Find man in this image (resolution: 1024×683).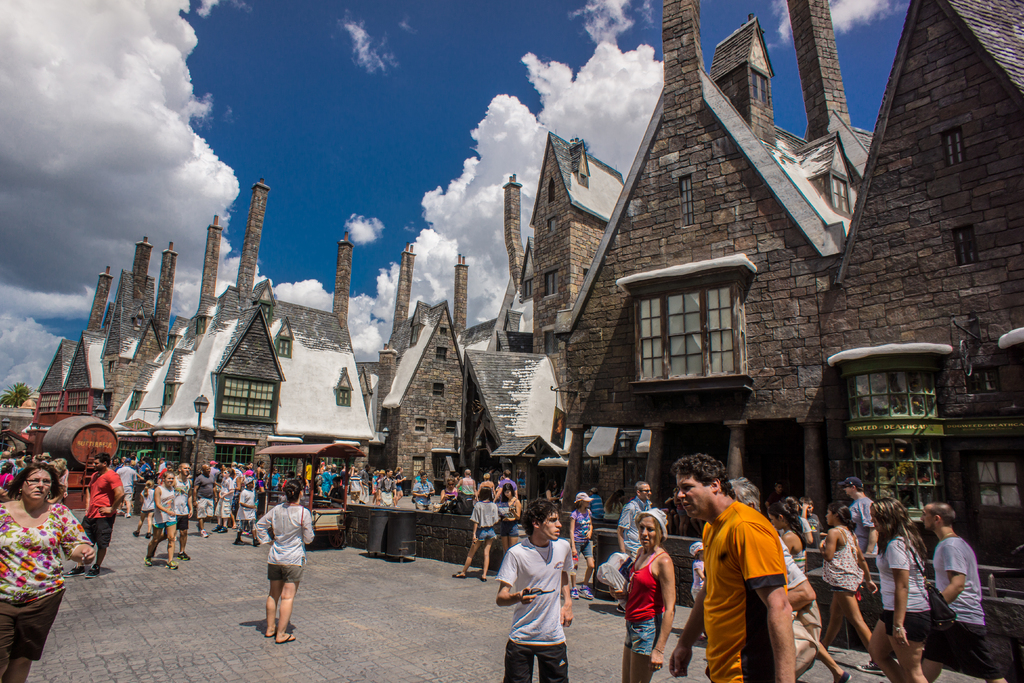
select_region(616, 478, 657, 613).
